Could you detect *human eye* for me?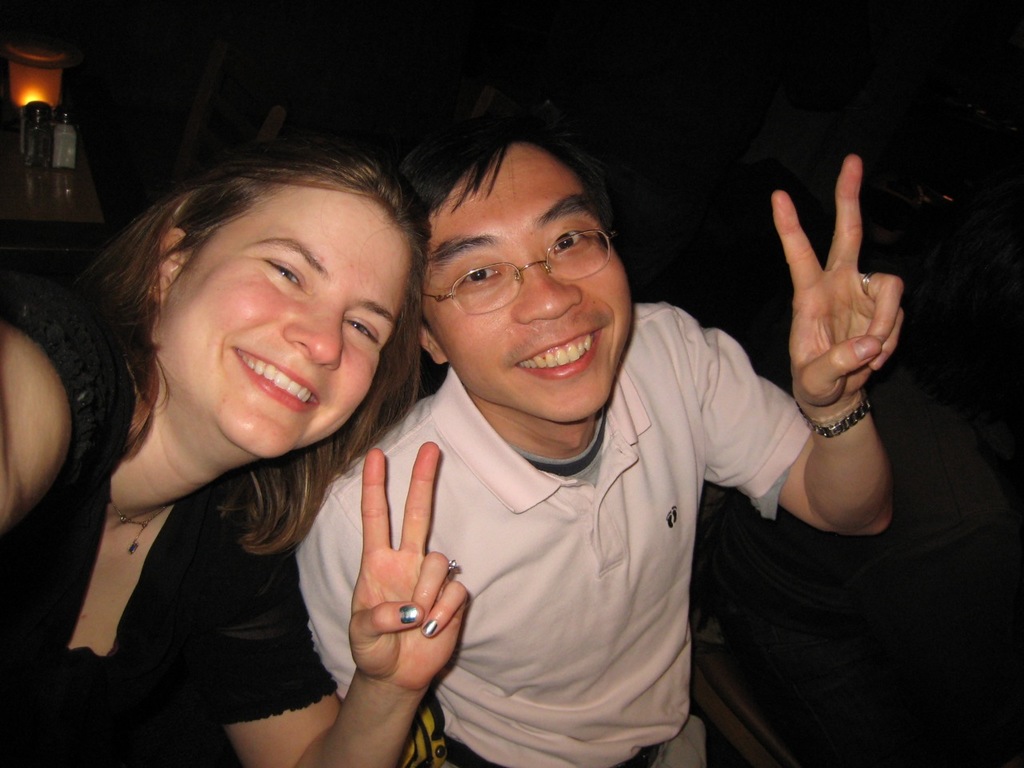
Detection result: l=342, t=319, r=381, b=347.
